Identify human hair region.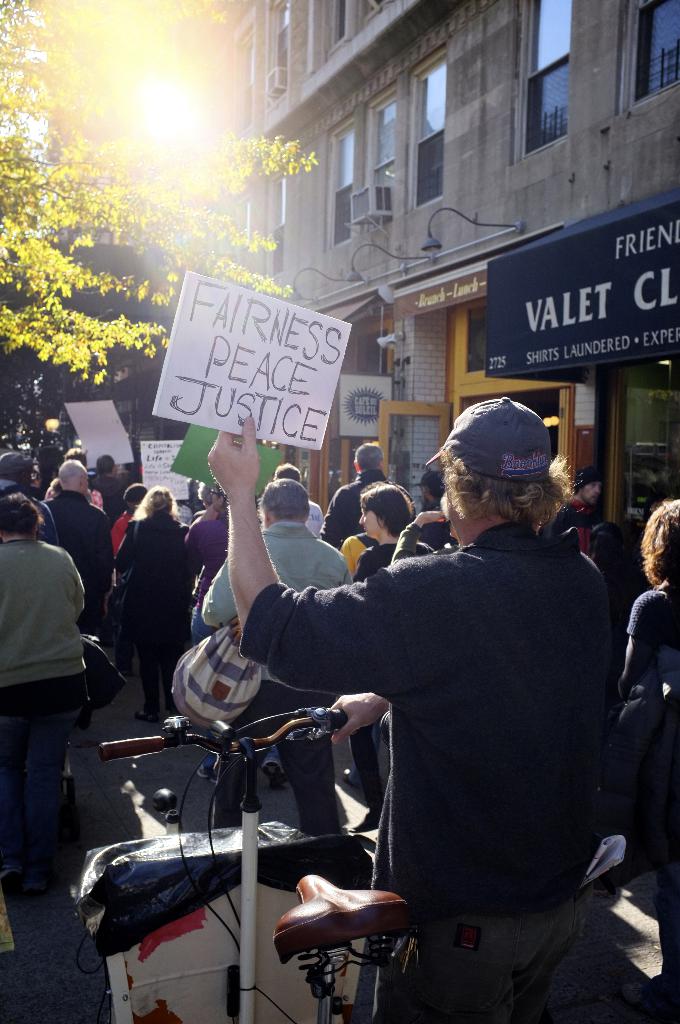
Region: x1=215 y1=485 x2=225 y2=511.
